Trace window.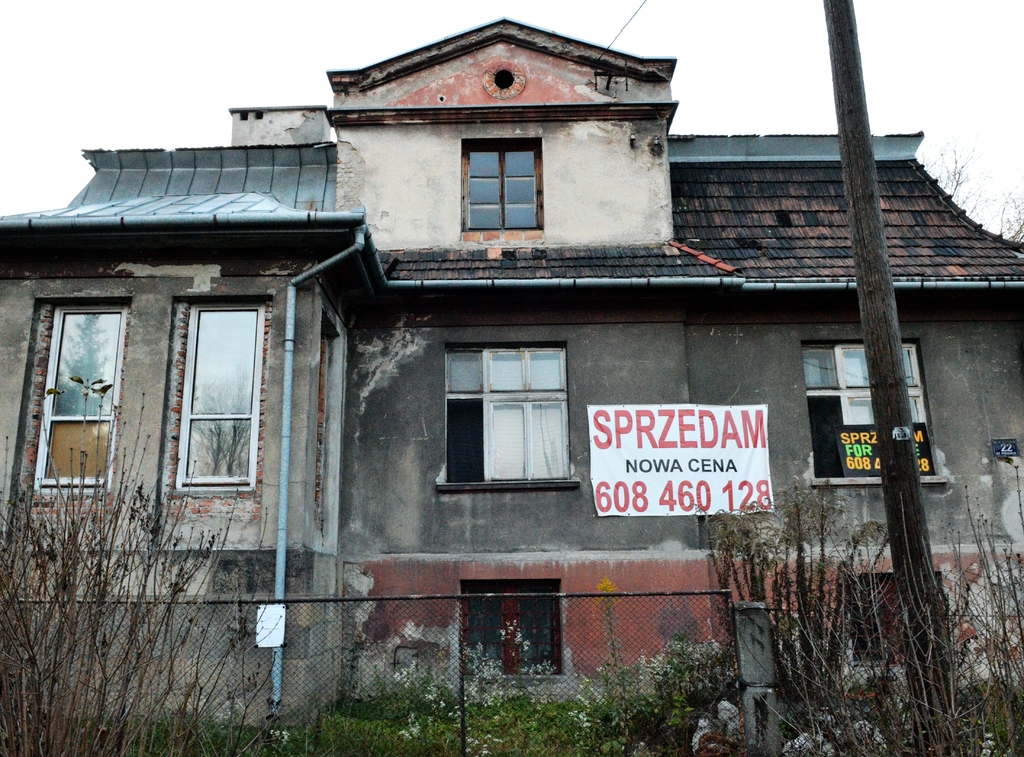
Traced to bbox=[432, 322, 570, 500].
